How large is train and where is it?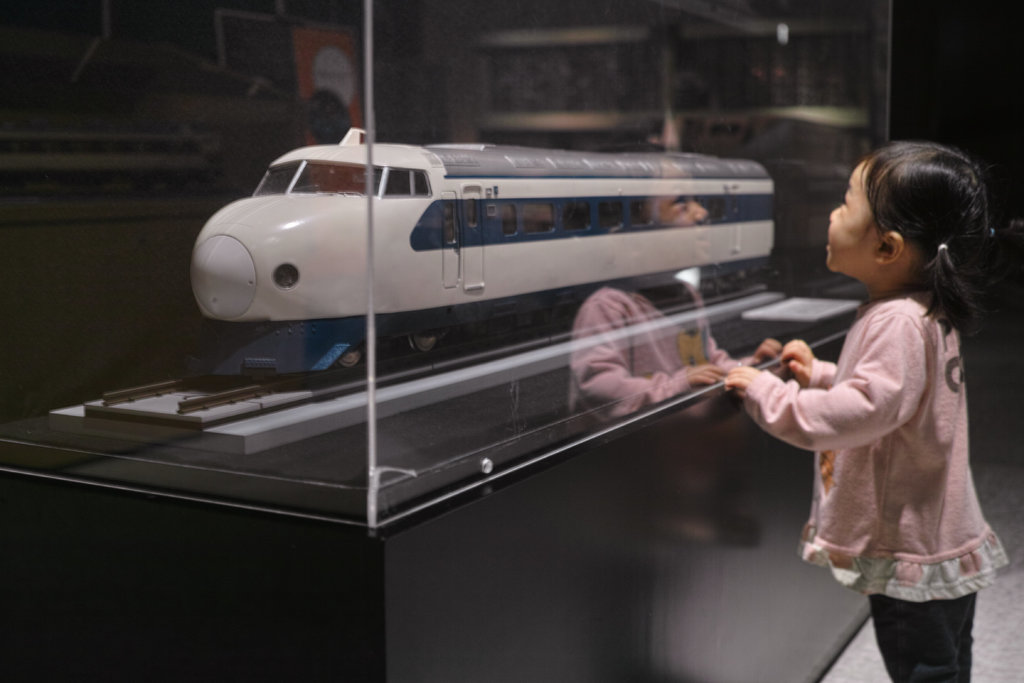
Bounding box: left=193, top=121, right=788, bottom=377.
